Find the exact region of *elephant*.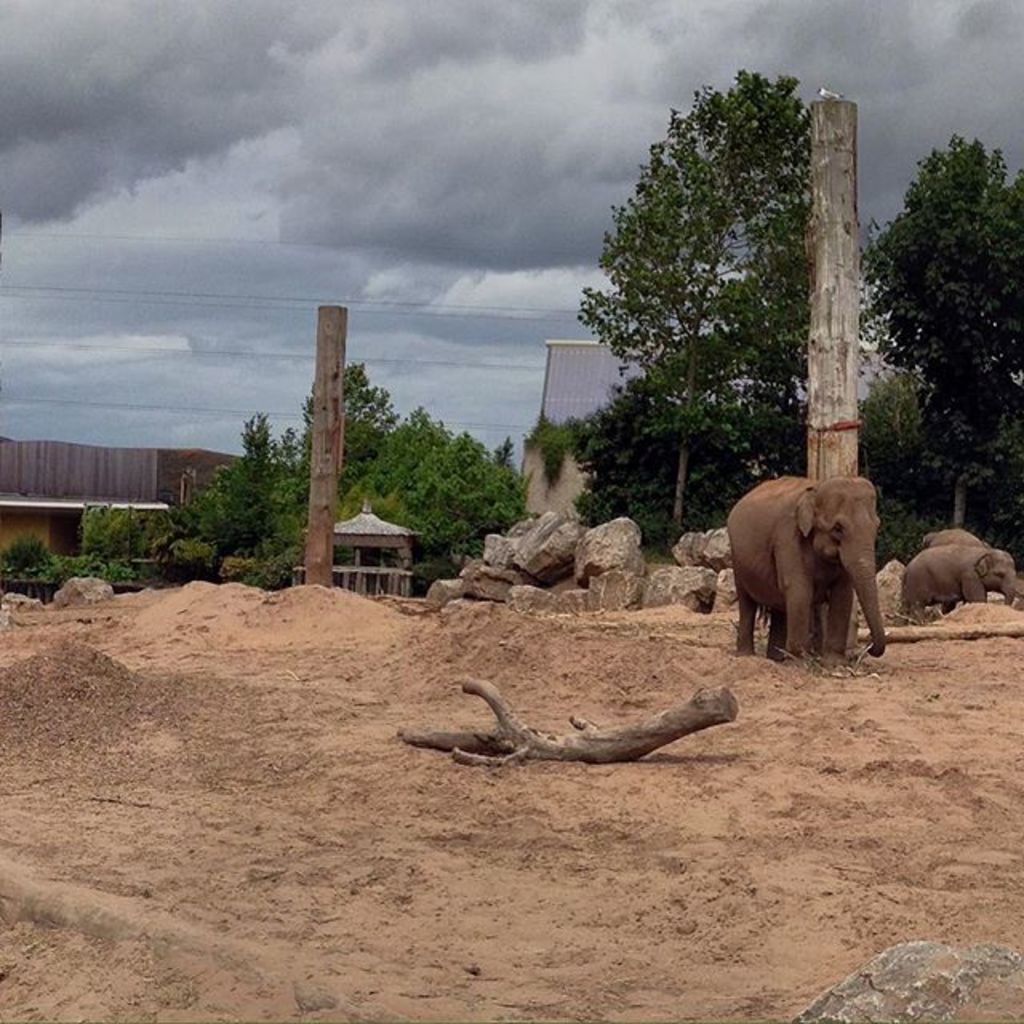
Exact region: select_region(926, 530, 982, 544).
